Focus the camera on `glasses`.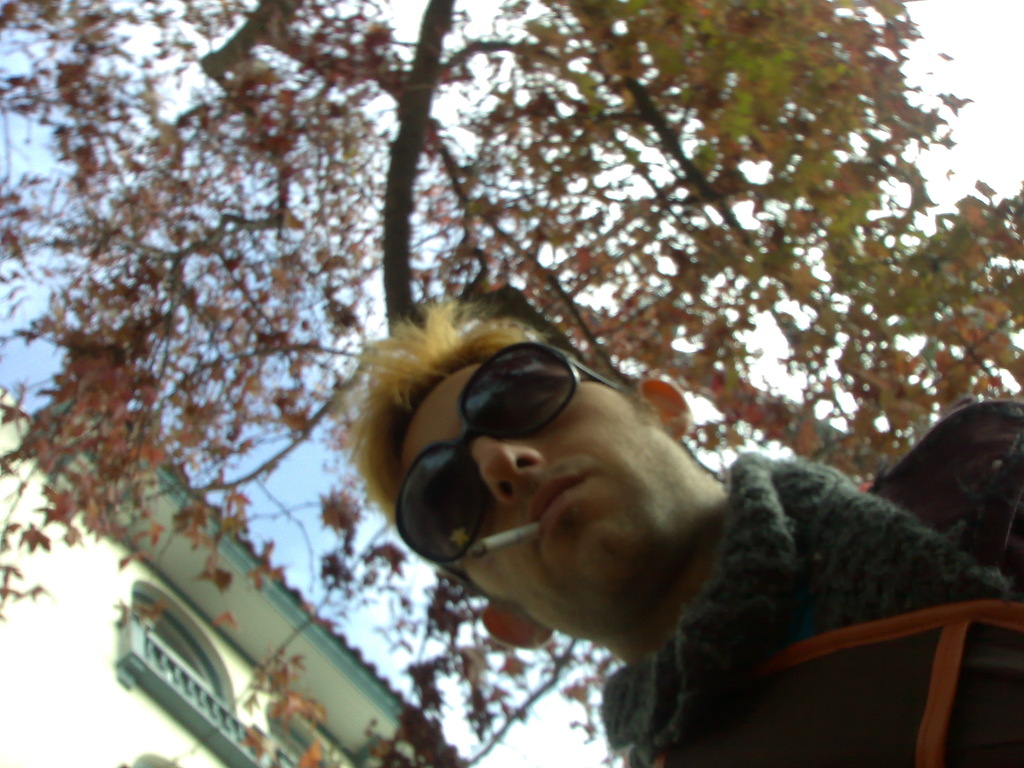
Focus region: [left=396, top=333, right=628, bottom=608].
